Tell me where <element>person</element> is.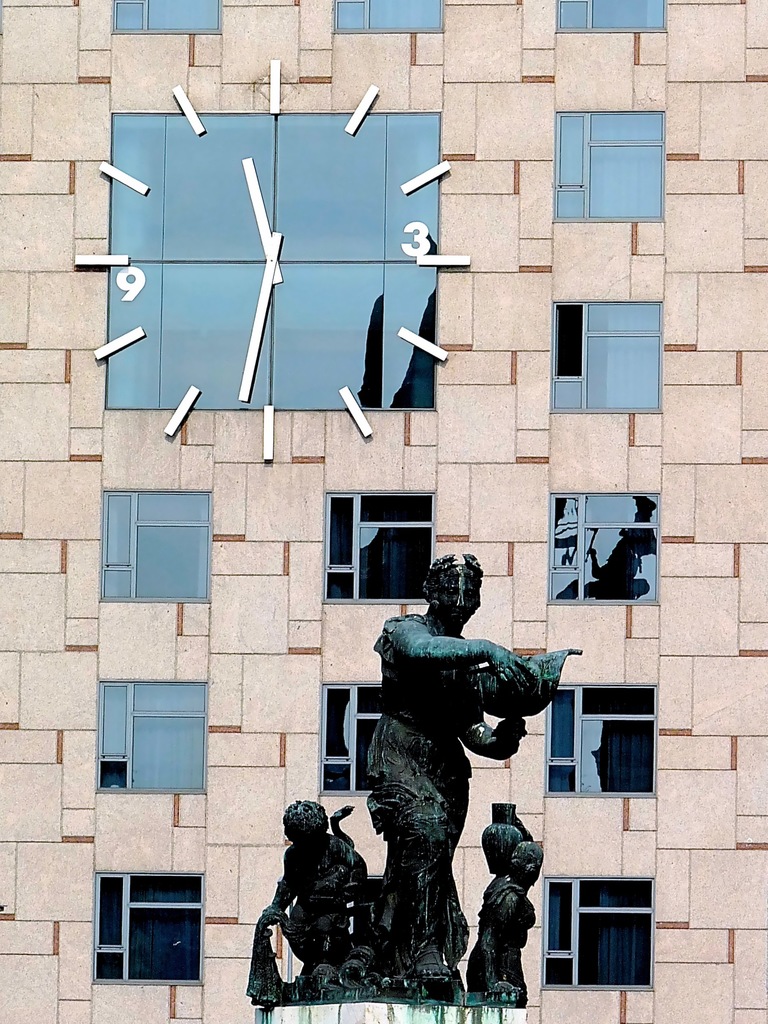
<element>person</element> is at 280:803:376:955.
